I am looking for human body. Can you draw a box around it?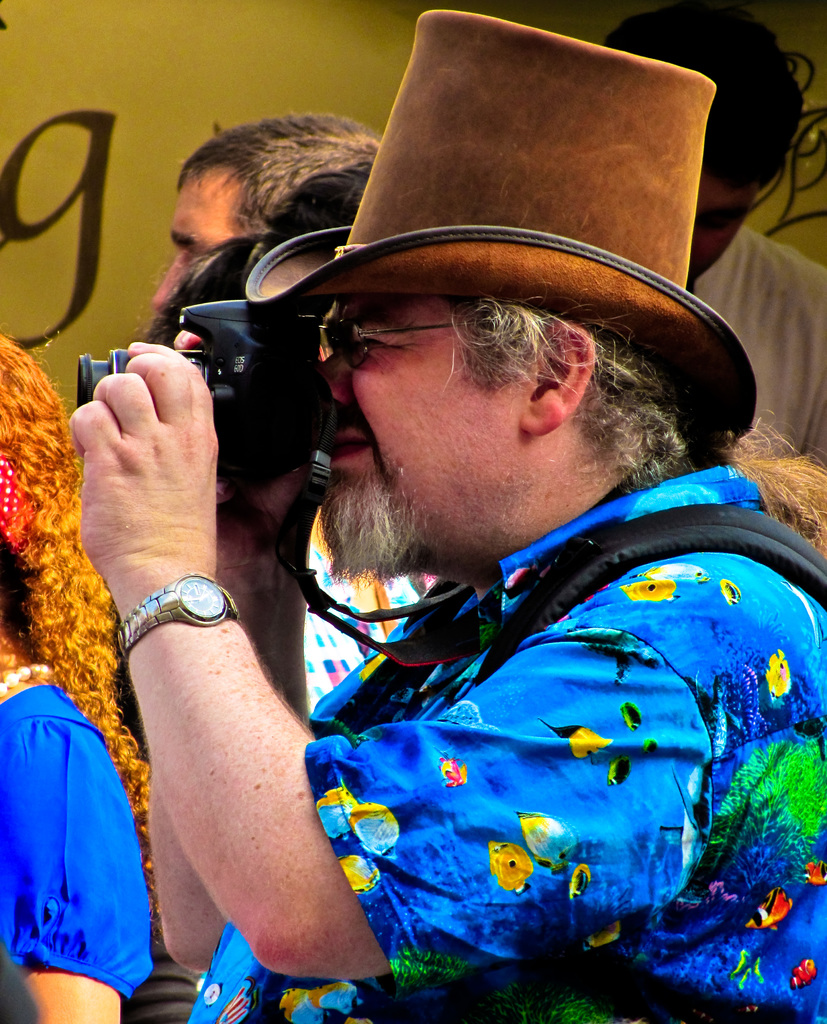
Sure, the bounding box is x1=138, y1=202, x2=801, y2=1019.
